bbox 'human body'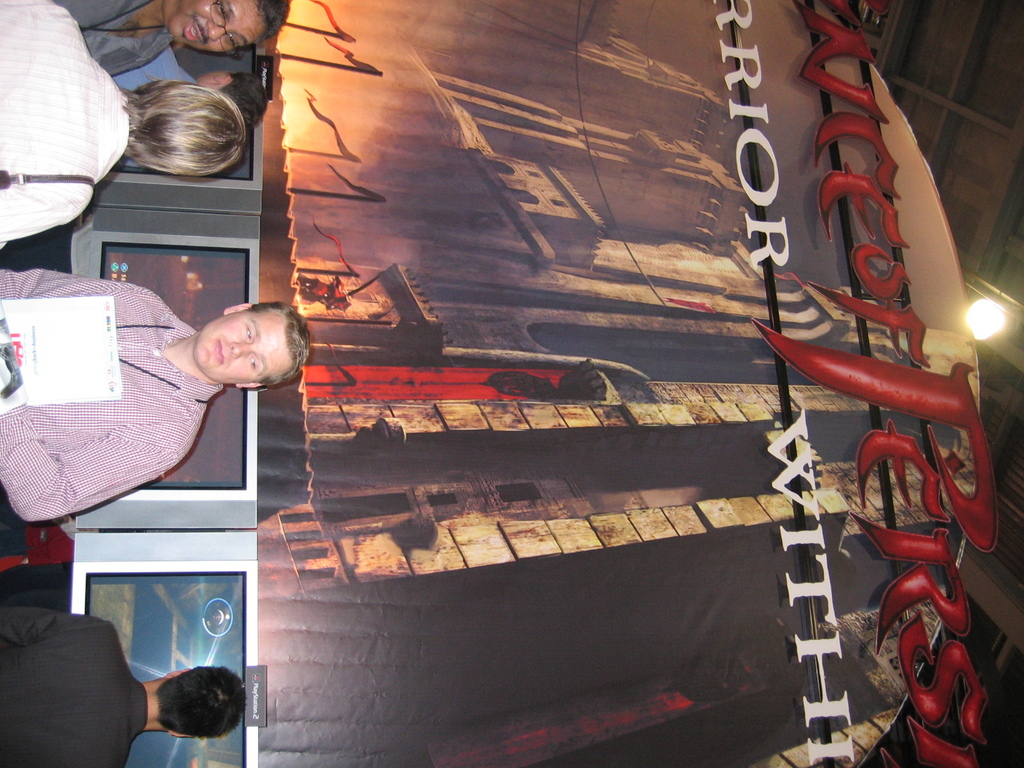
BBox(0, 0, 247, 244)
